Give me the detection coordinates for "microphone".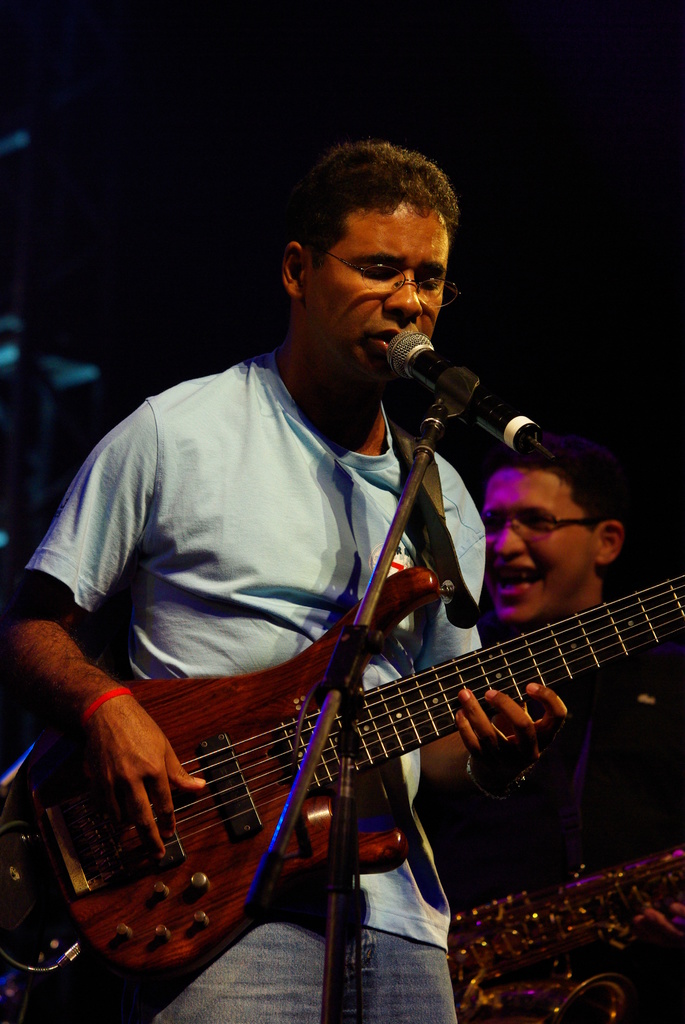
box=[374, 349, 565, 473].
